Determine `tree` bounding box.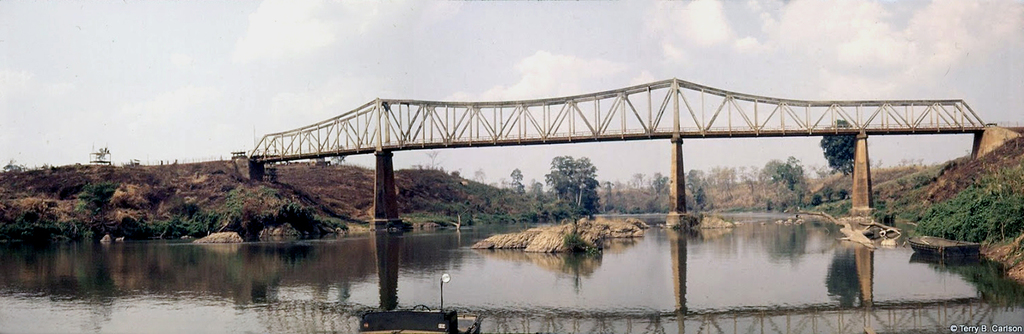
Determined: 708:158:761:193.
